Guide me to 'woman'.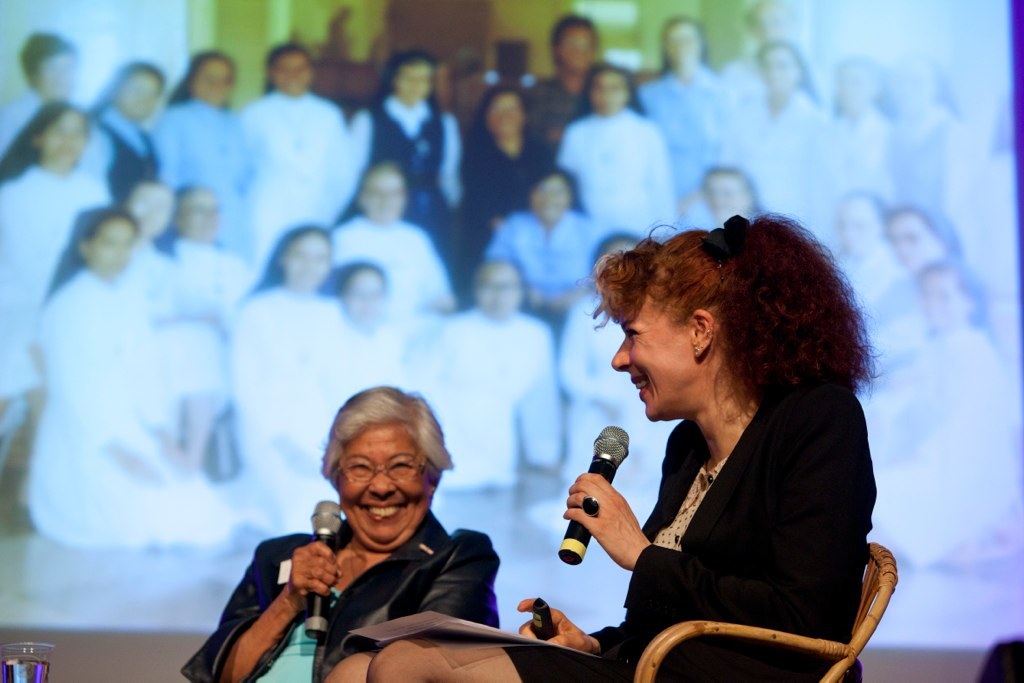
Guidance: bbox=(324, 203, 889, 682).
